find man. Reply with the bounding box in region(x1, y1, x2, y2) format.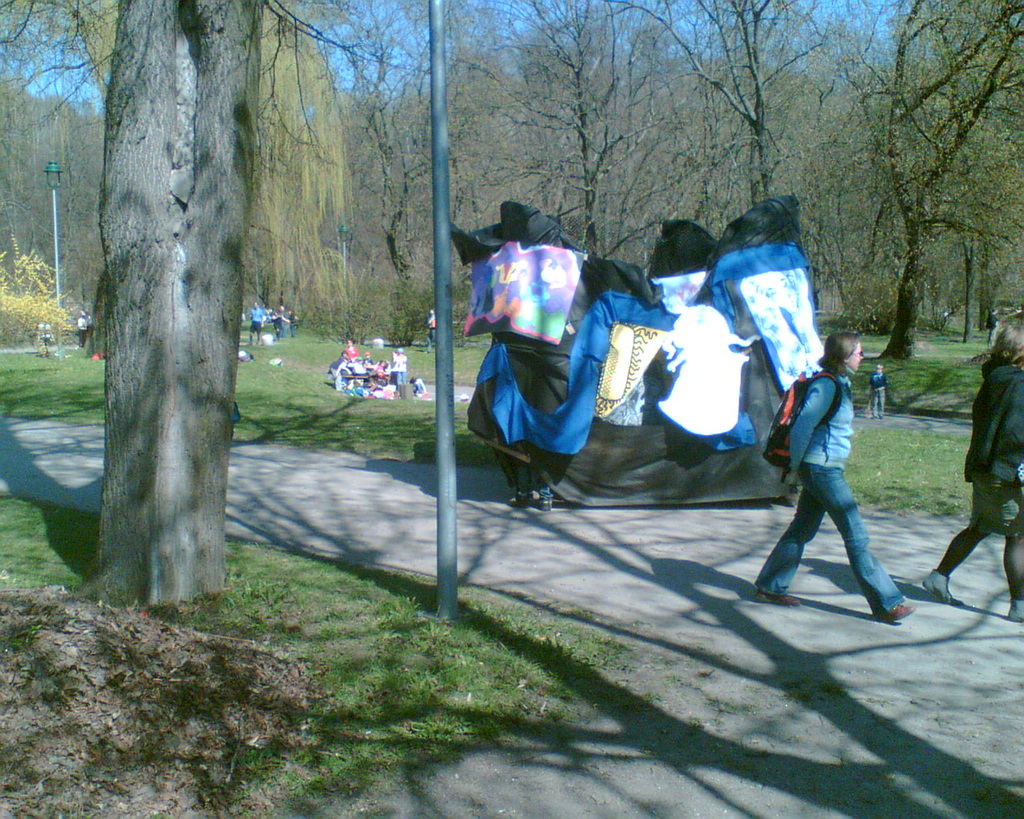
region(866, 364, 883, 419).
